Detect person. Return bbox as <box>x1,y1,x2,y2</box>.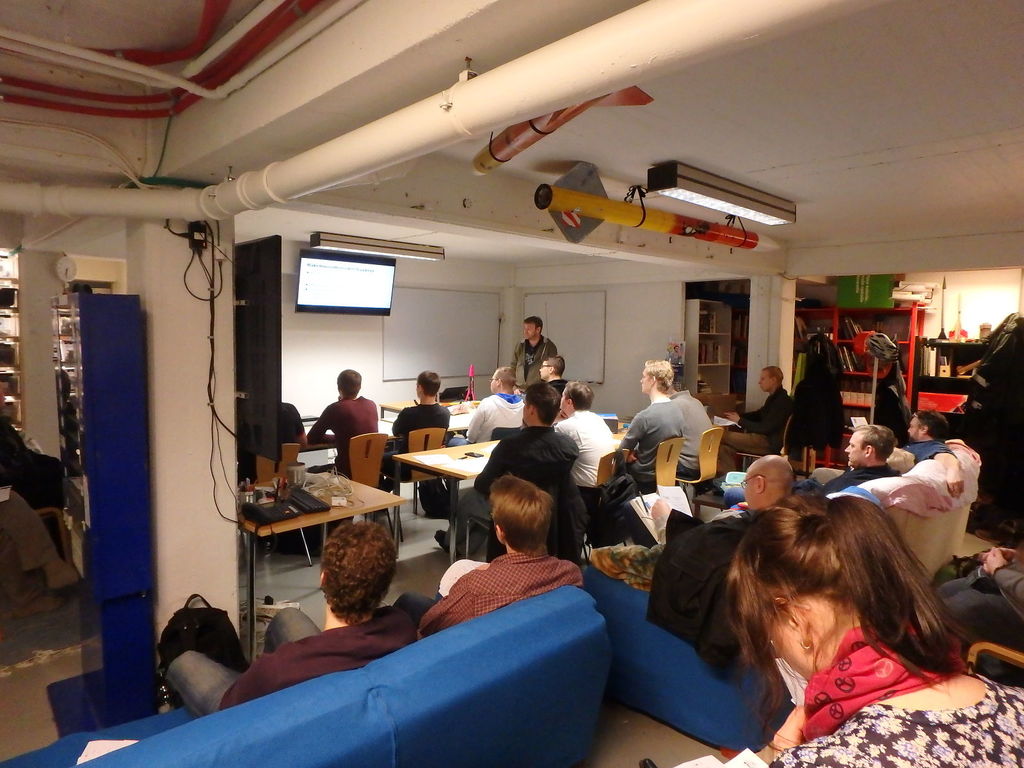
<box>431,382,578,557</box>.
